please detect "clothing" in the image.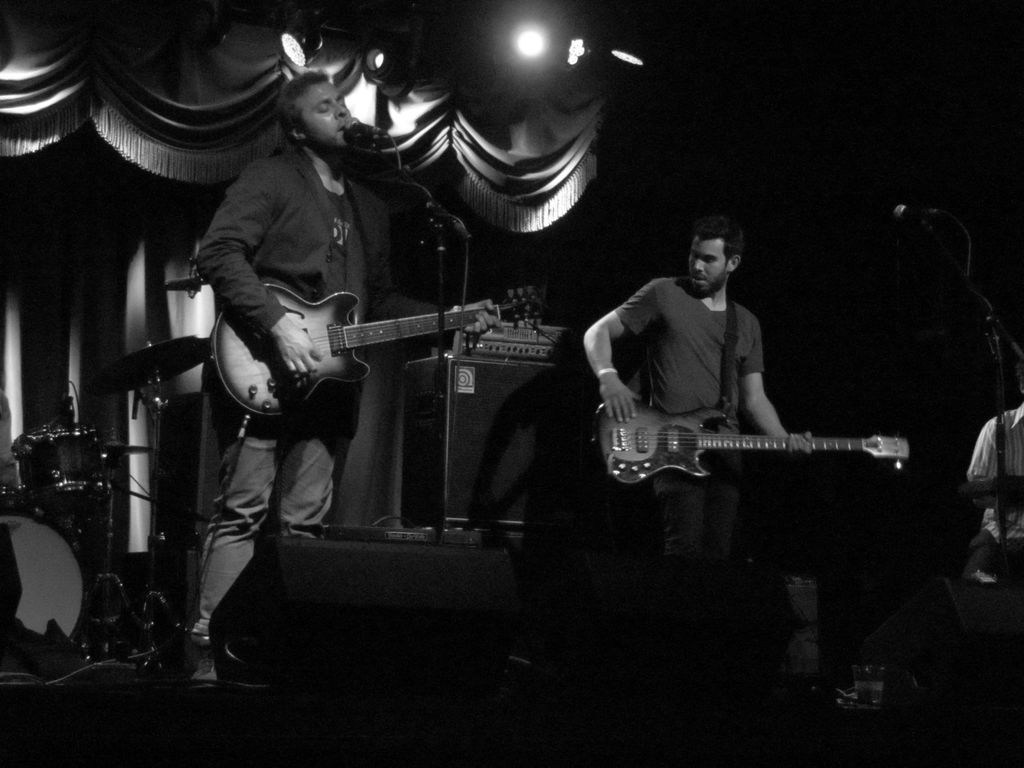
left=966, top=406, right=1023, bottom=585.
